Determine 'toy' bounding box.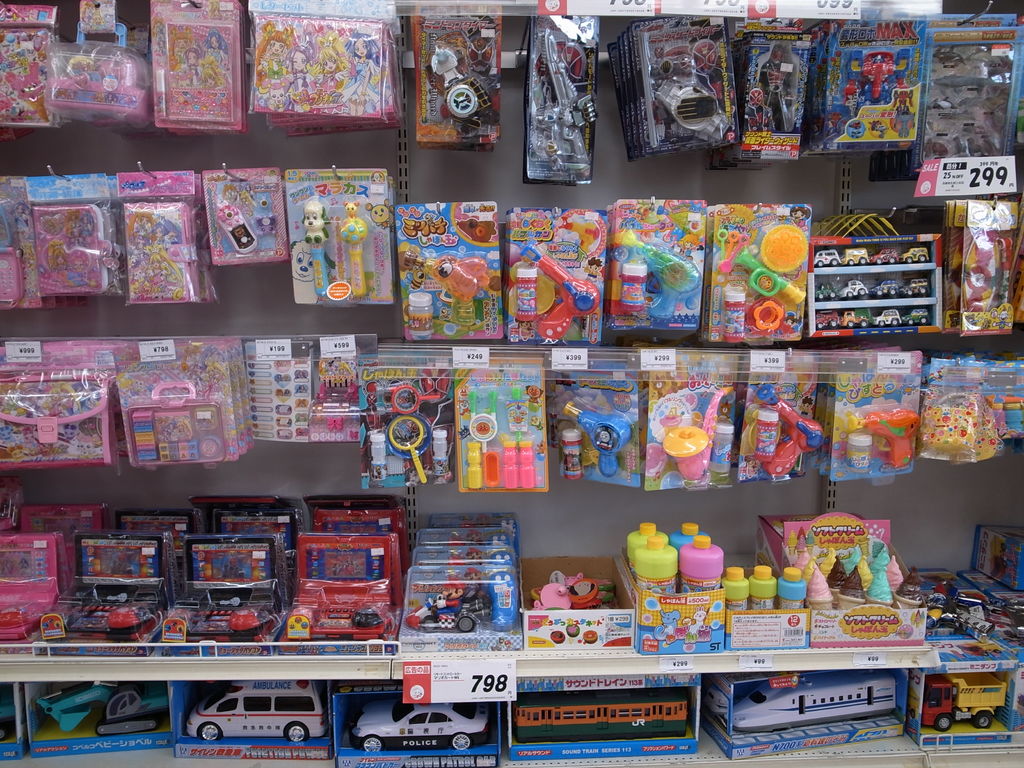
Determined: left=717, top=228, right=740, bottom=262.
